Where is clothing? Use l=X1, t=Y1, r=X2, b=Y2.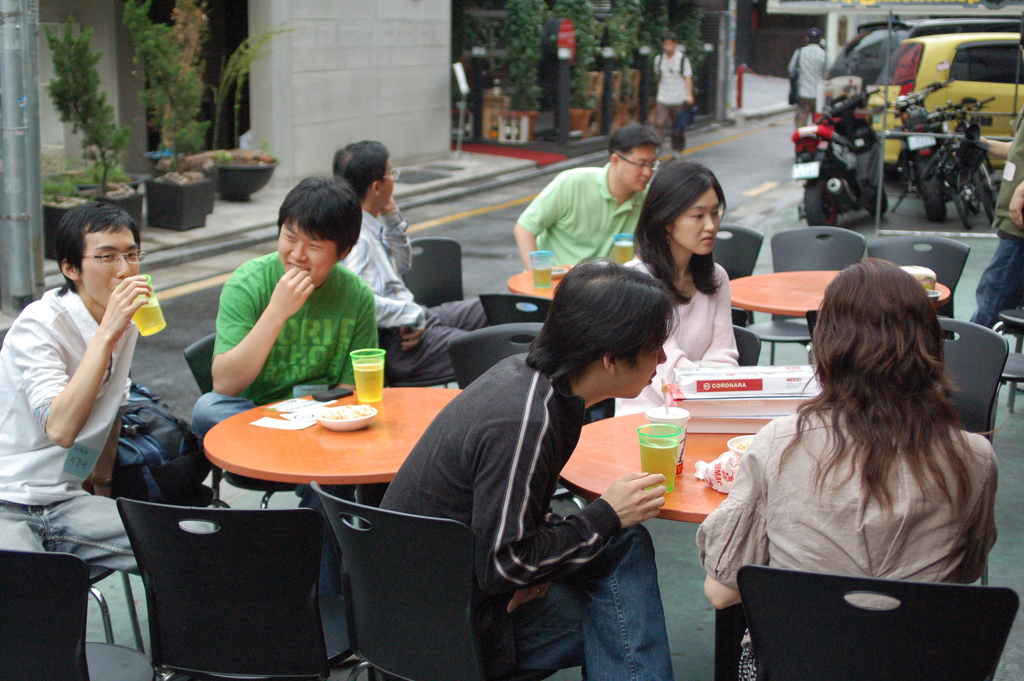
l=189, t=250, r=380, b=580.
